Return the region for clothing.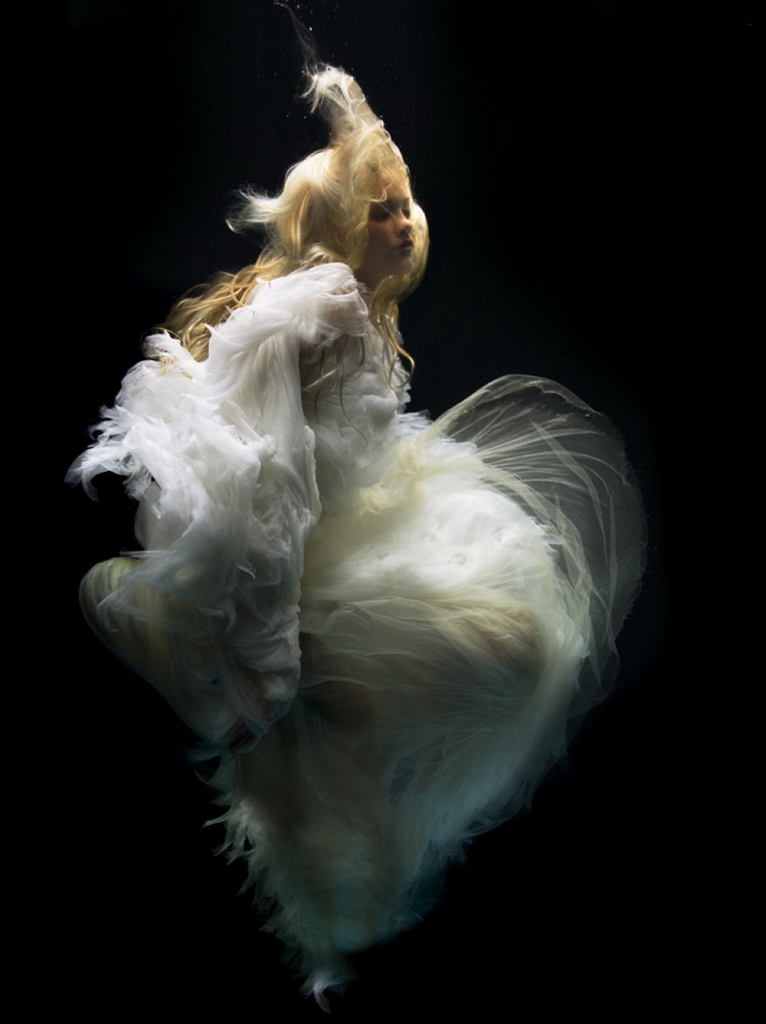
(x1=92, y1=146, x2=618, y2=945).
